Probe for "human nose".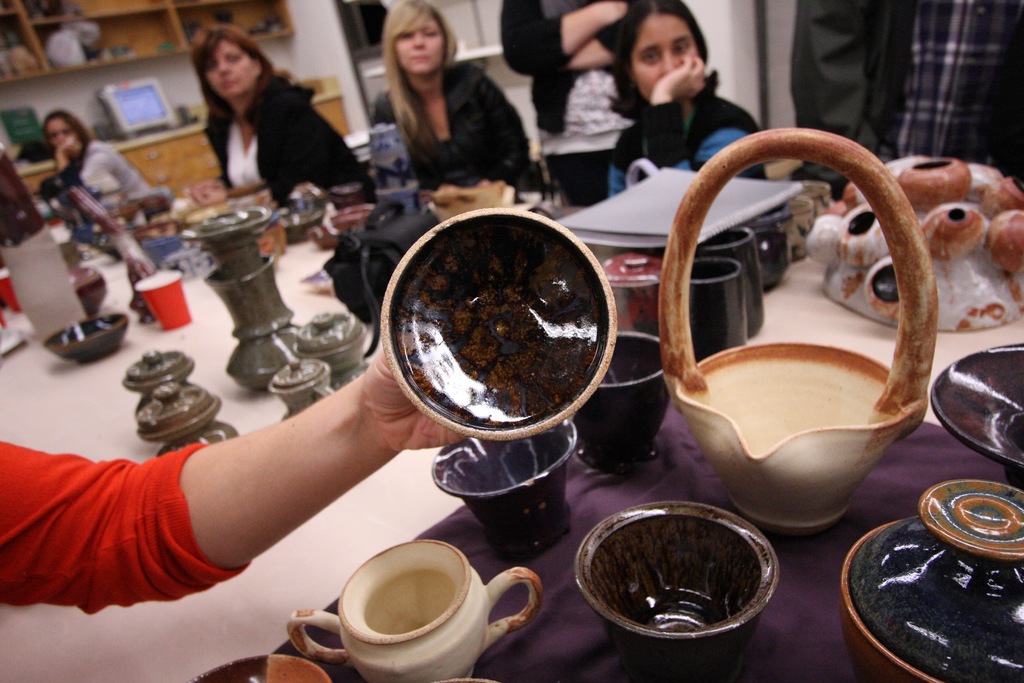
Probe result: bbox=(662, 51, 678, 75).
